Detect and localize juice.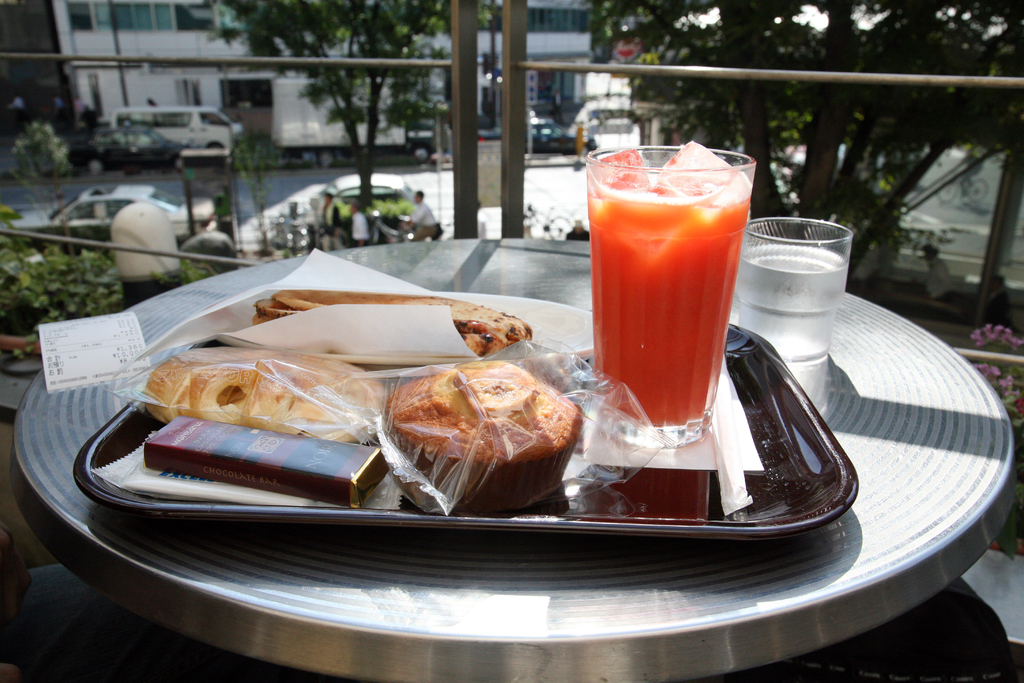
Localized at (745, 252, 845, 370).
